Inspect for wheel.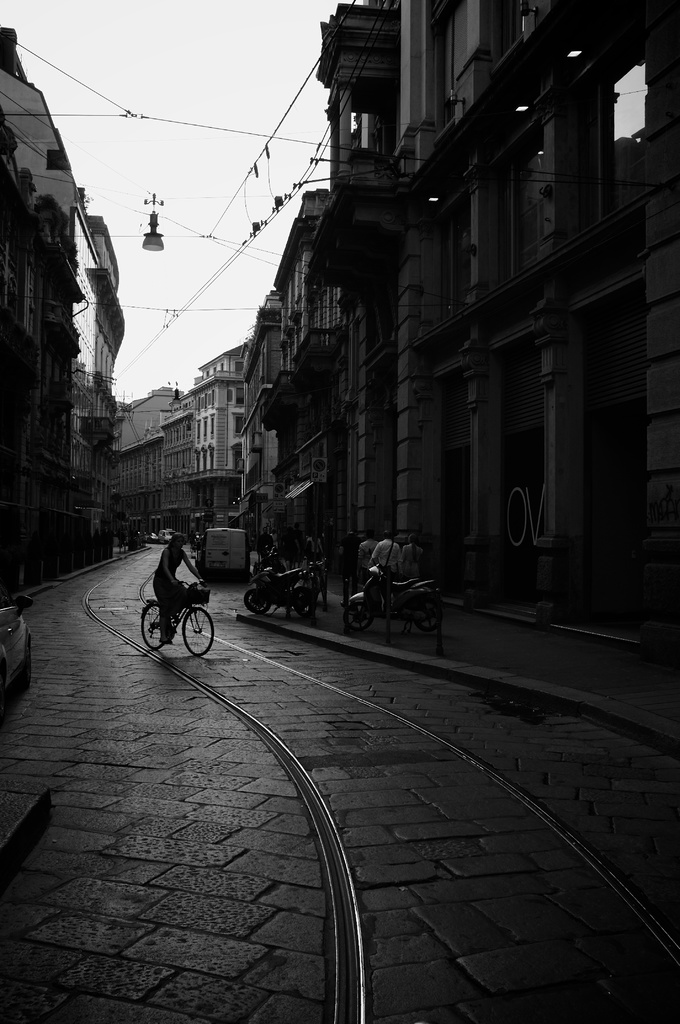
Inspection: rect(243, 590, 270, 616).
